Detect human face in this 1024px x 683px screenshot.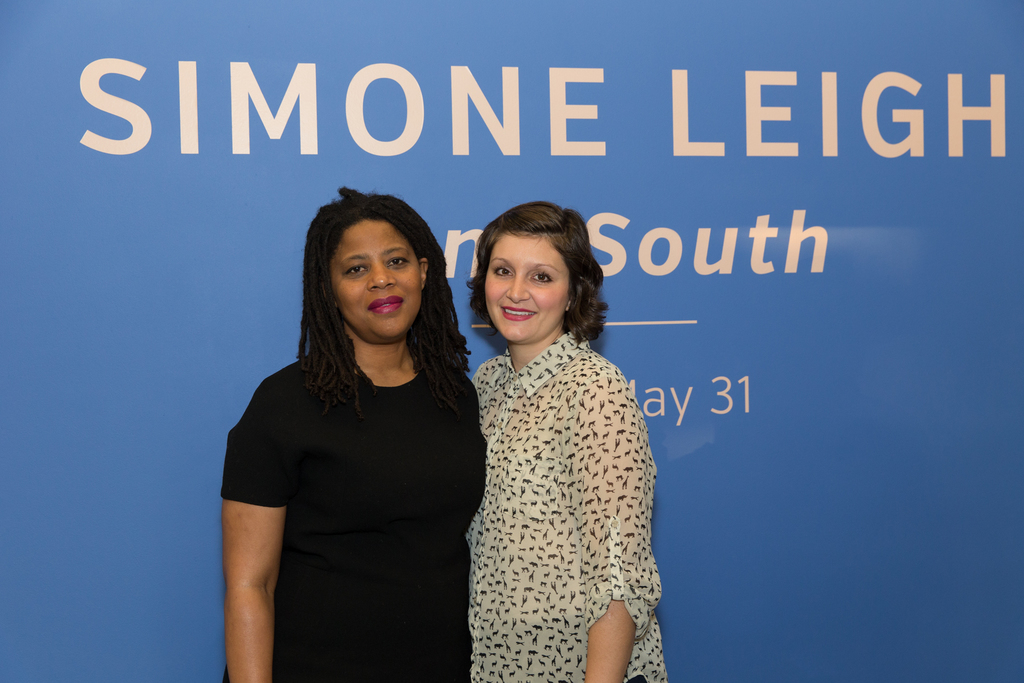
Detection: 486, 231, 566, 339.
